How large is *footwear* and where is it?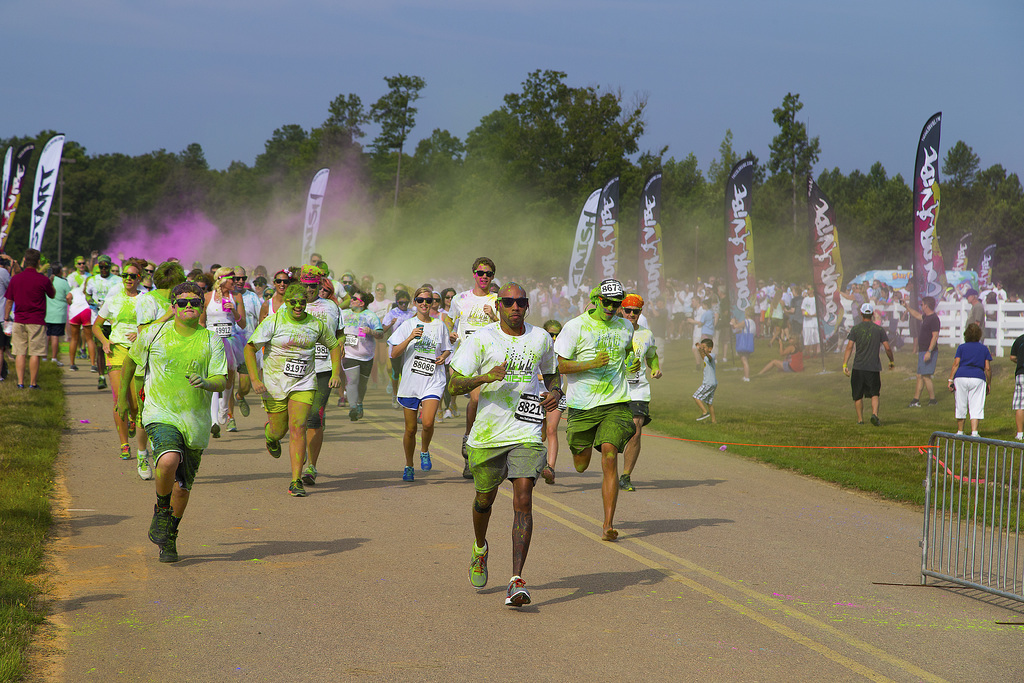
Bounding box: 922,394,932,403.
